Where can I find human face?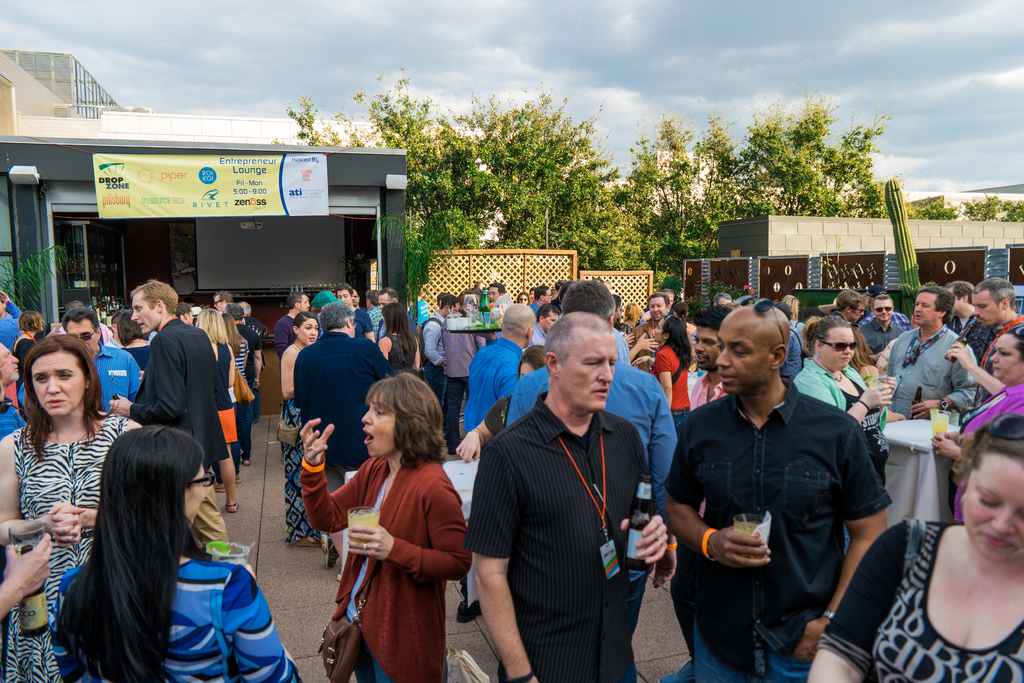
You can find it at pyautogui.locateOnScreen(487, 286, 497, 302).
